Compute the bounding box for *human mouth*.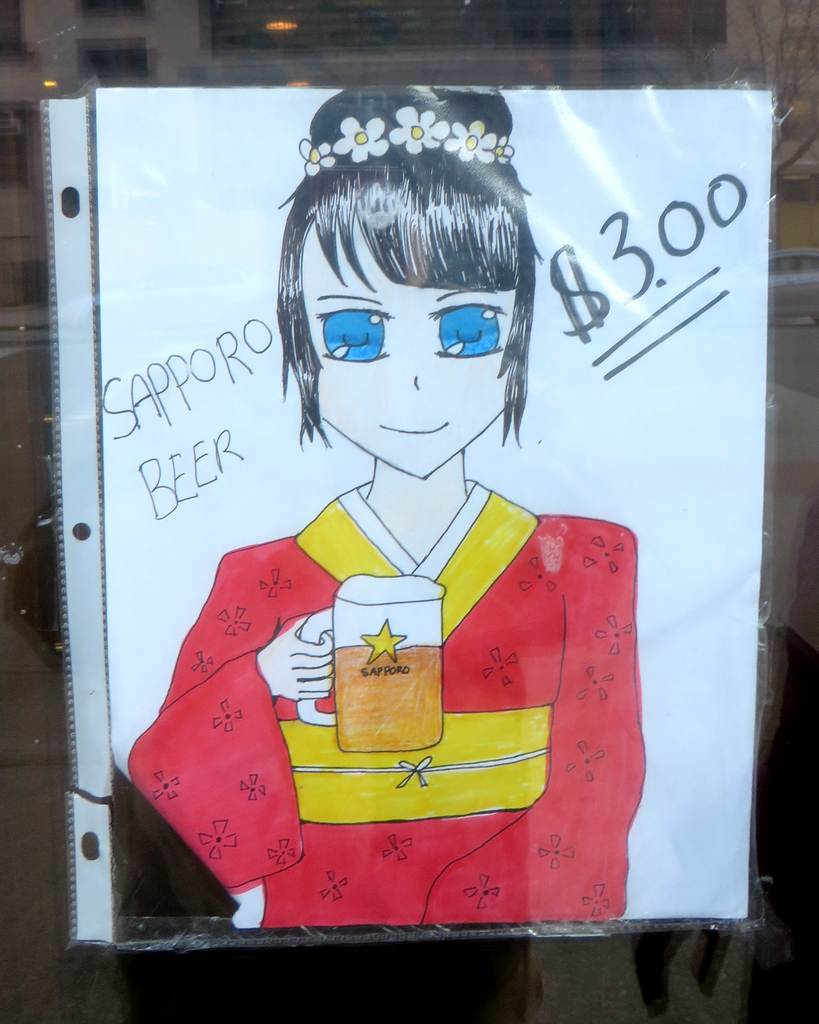
<box>377,422,444,434</box>.
